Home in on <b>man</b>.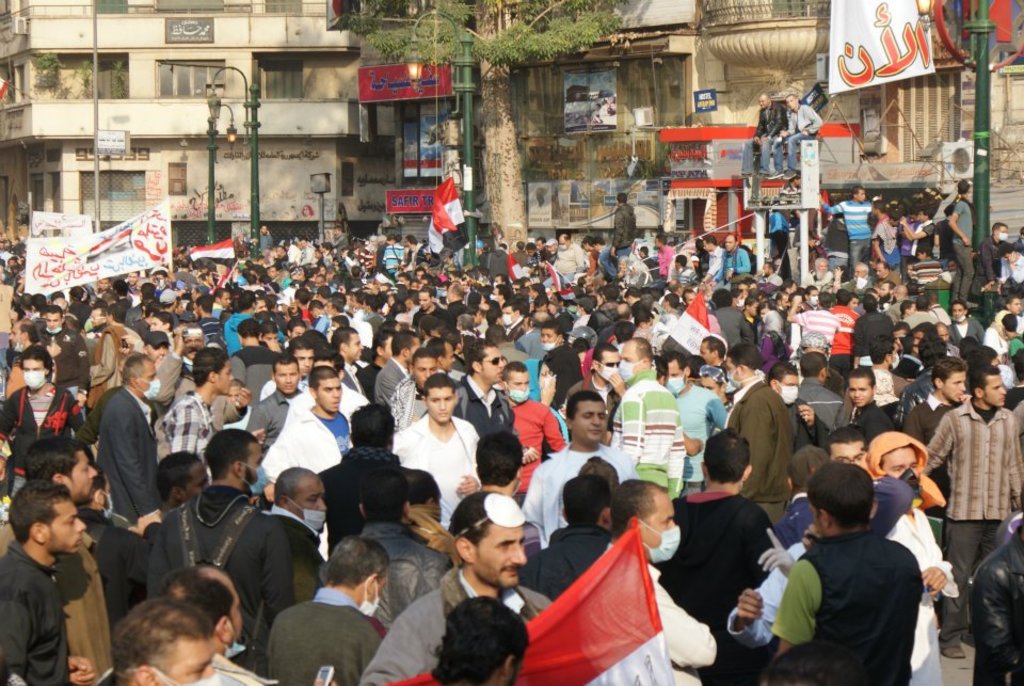
Homed in at [733, 86, 791, 180].
